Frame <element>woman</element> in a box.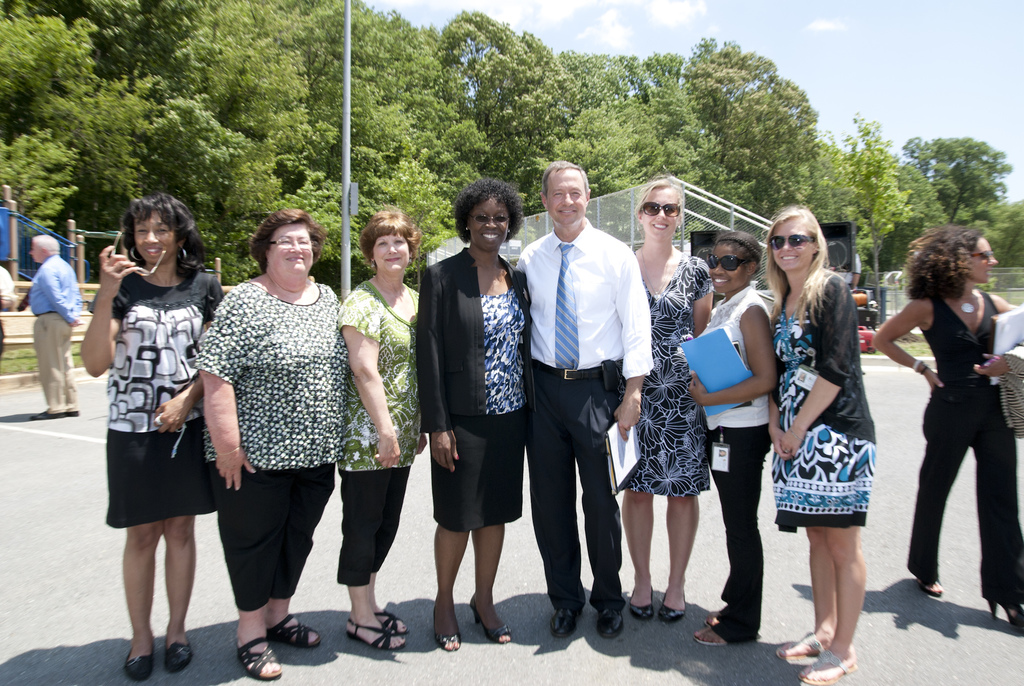
bbox=[757, 200, 872, 685].
